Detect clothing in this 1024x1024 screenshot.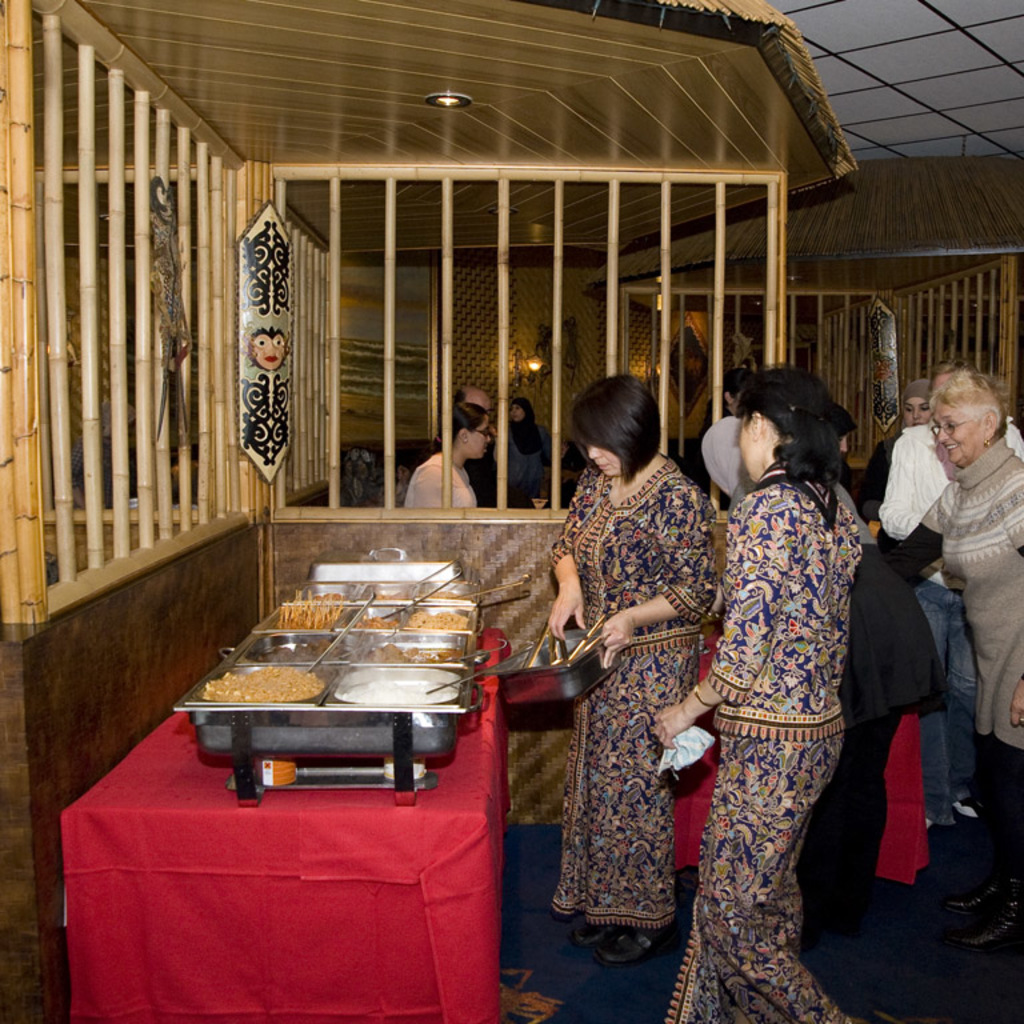
Detection: x1=652, y1=363, x2=903, y2=961.
